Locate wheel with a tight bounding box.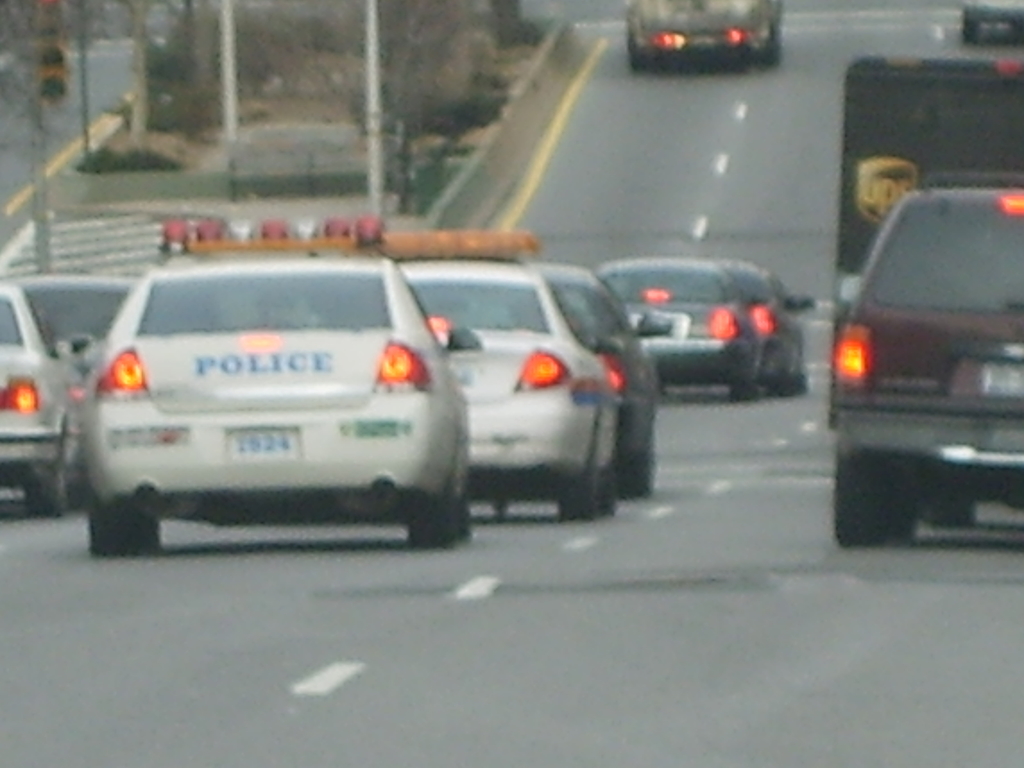
crop(463, 481, 470, 544).
